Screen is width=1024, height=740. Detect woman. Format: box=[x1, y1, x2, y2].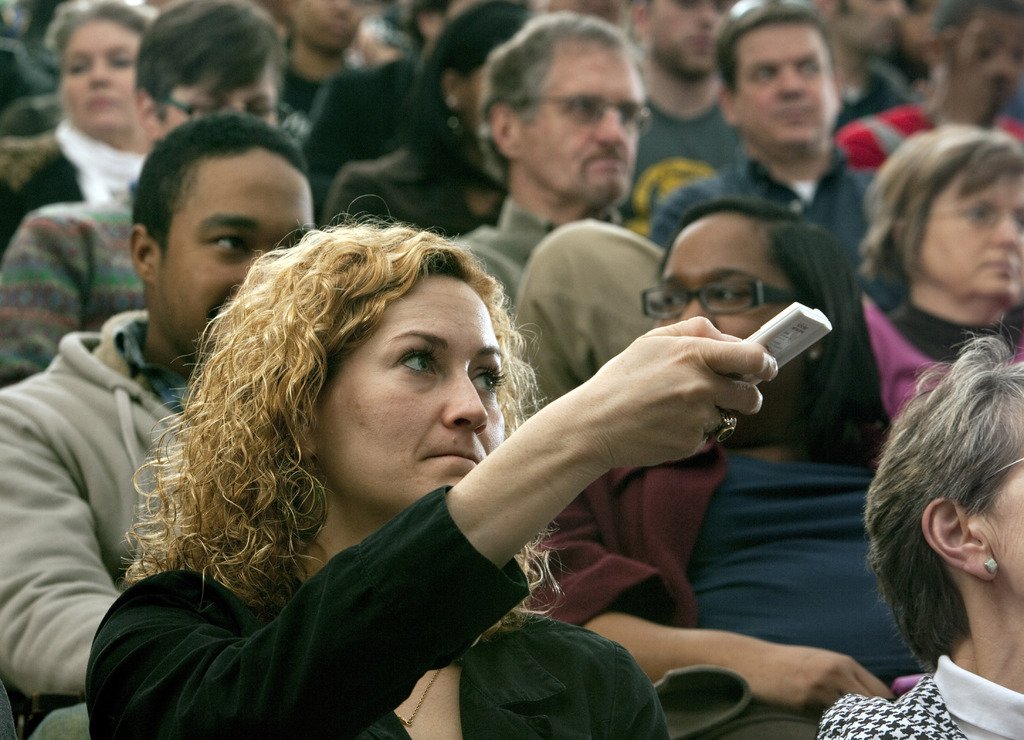
box=[803, 123, 1023, 462].
